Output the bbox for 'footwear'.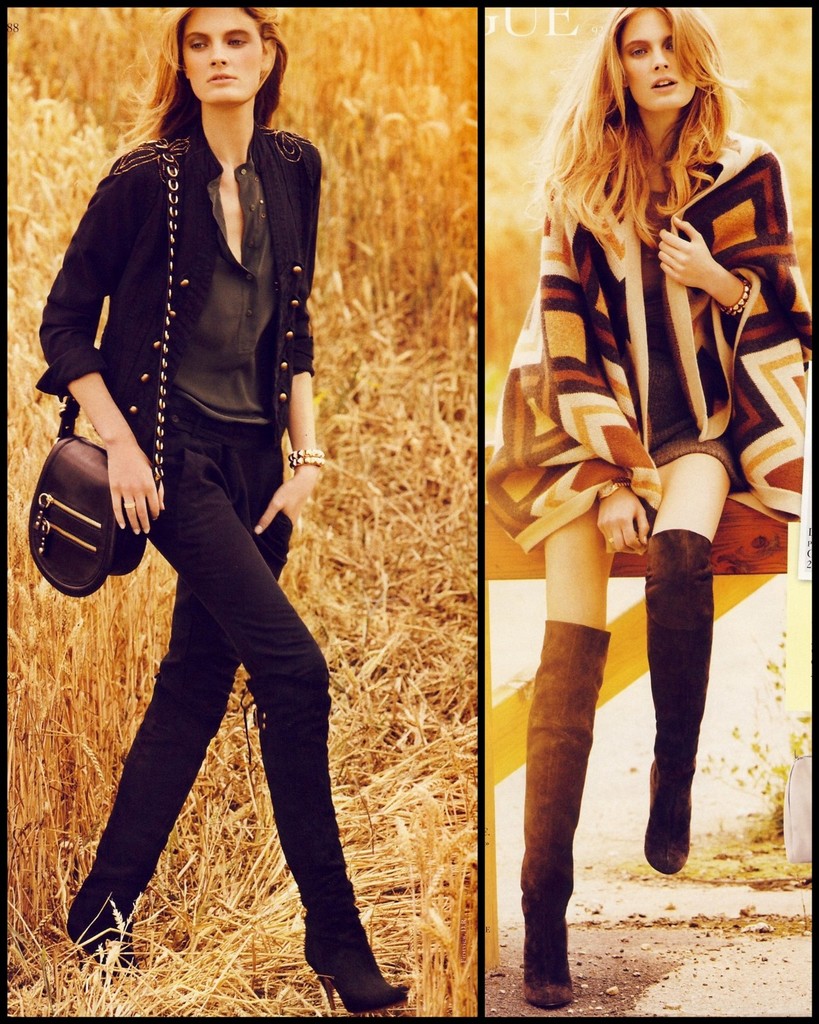
locate(644, 529, 714, 876).
